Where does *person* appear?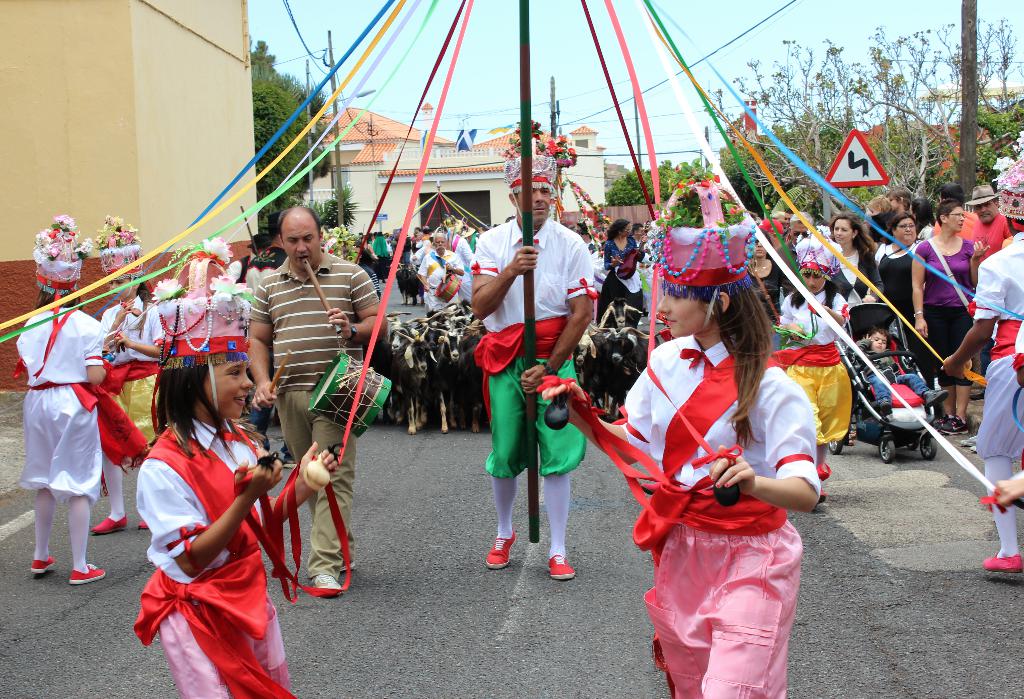
Appears at 533/170/817/698.
